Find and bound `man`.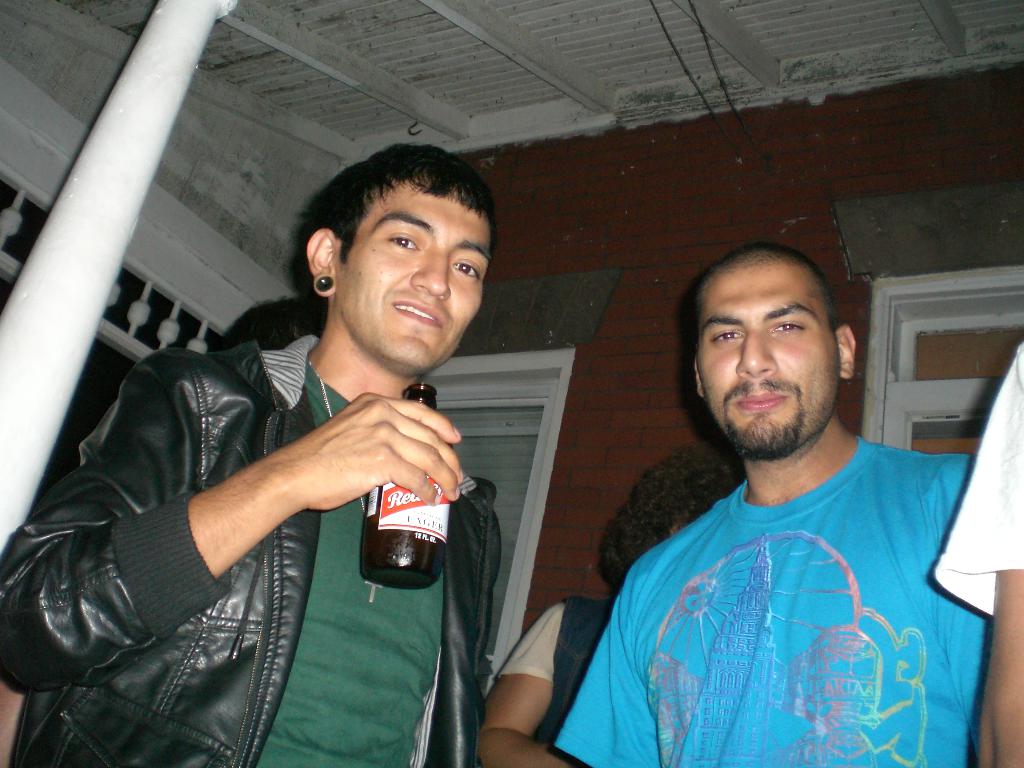
Bound: bbox=(556, 240, 996, 767).
